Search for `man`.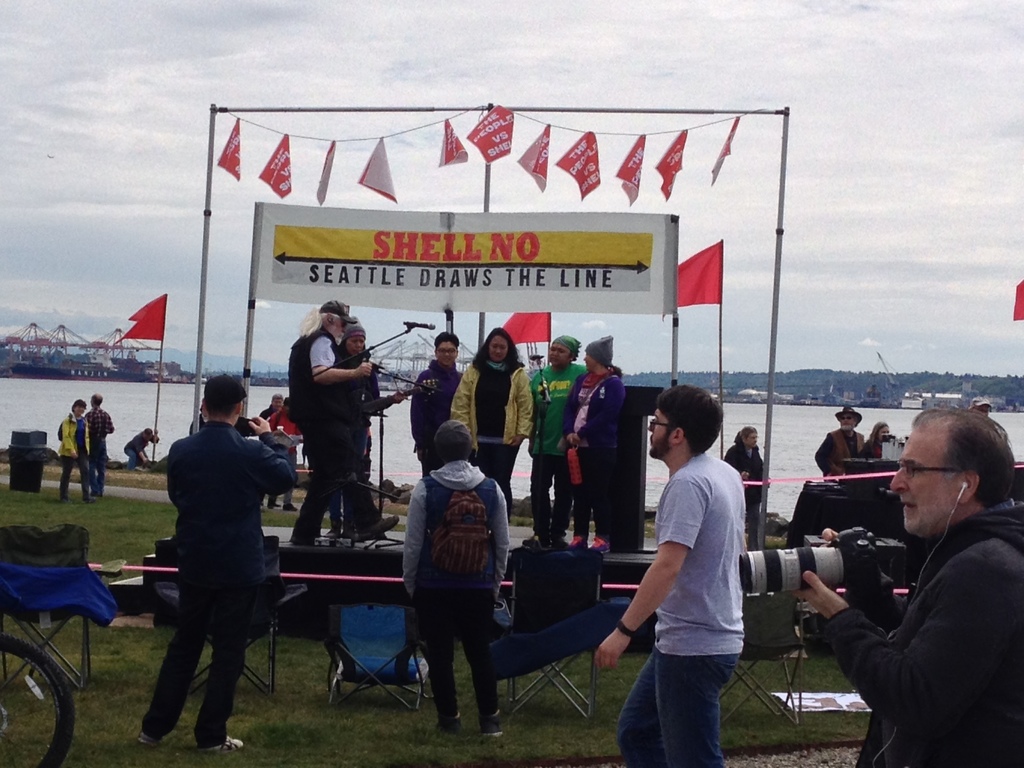
Found at region(124, 429, 157, 472).
